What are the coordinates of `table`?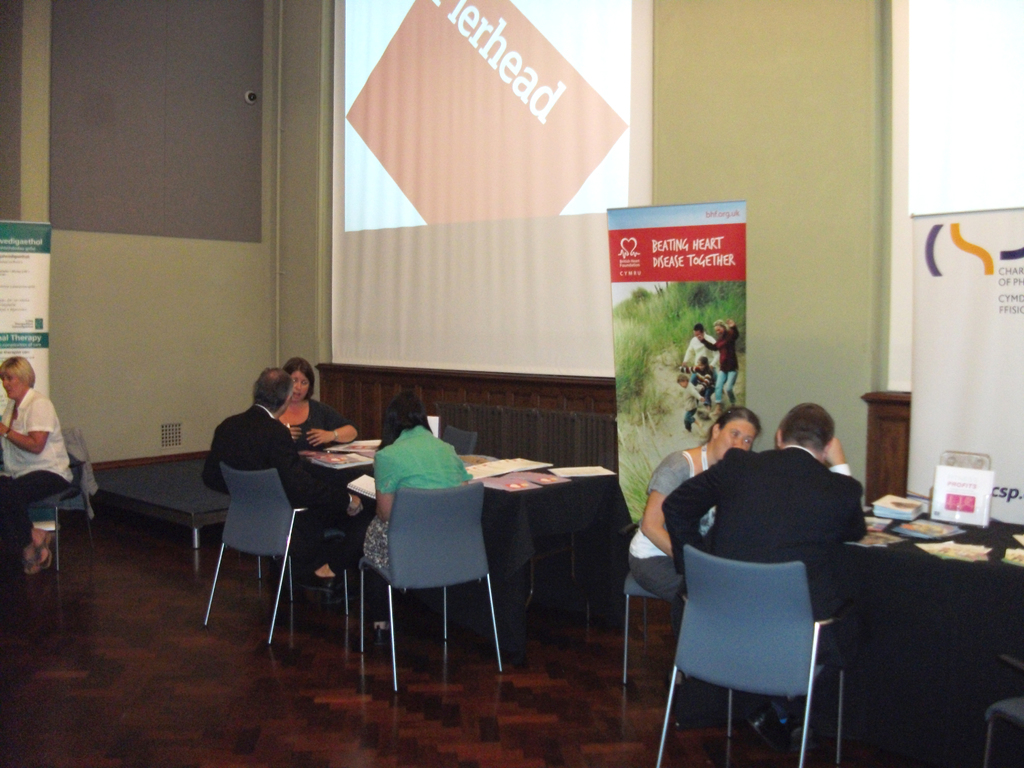
803,484,1016,754.
